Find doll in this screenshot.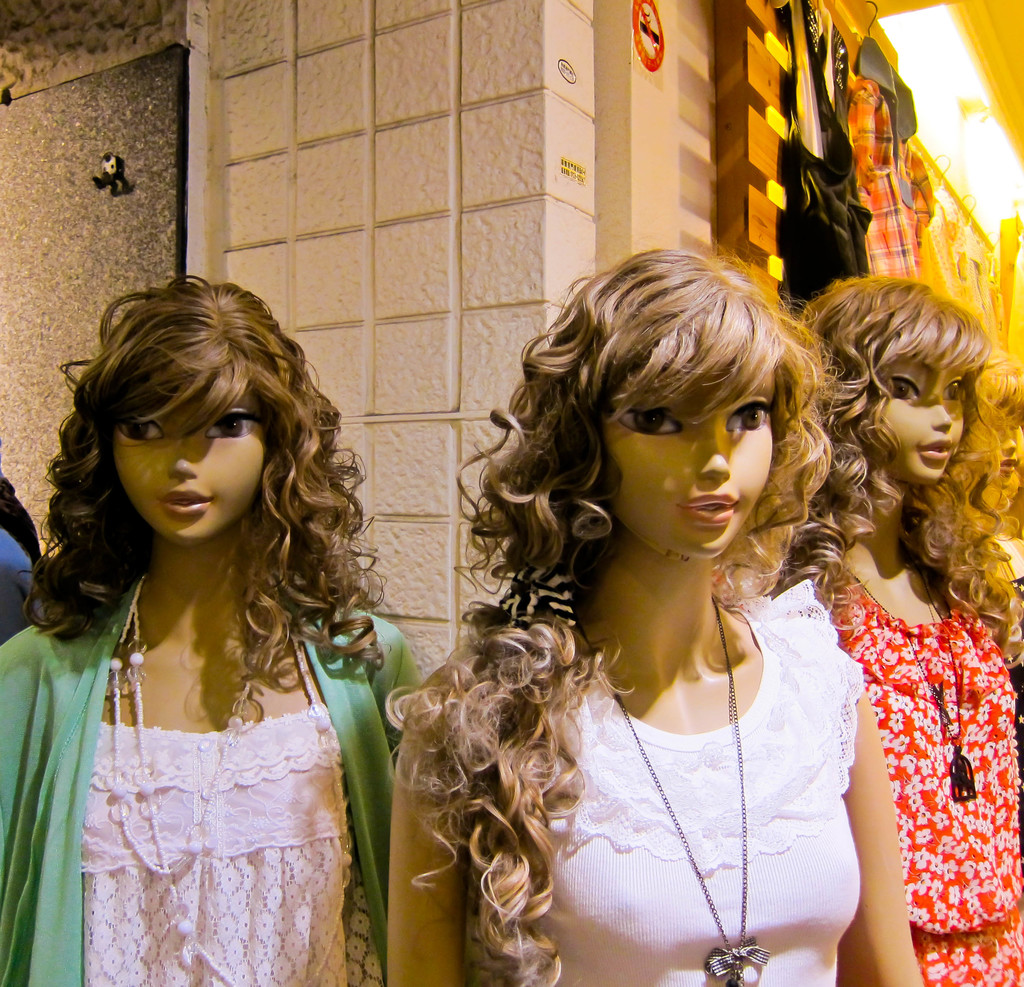
The bounding box for doll is (left=392, top=250, right=927, bottom=986).
